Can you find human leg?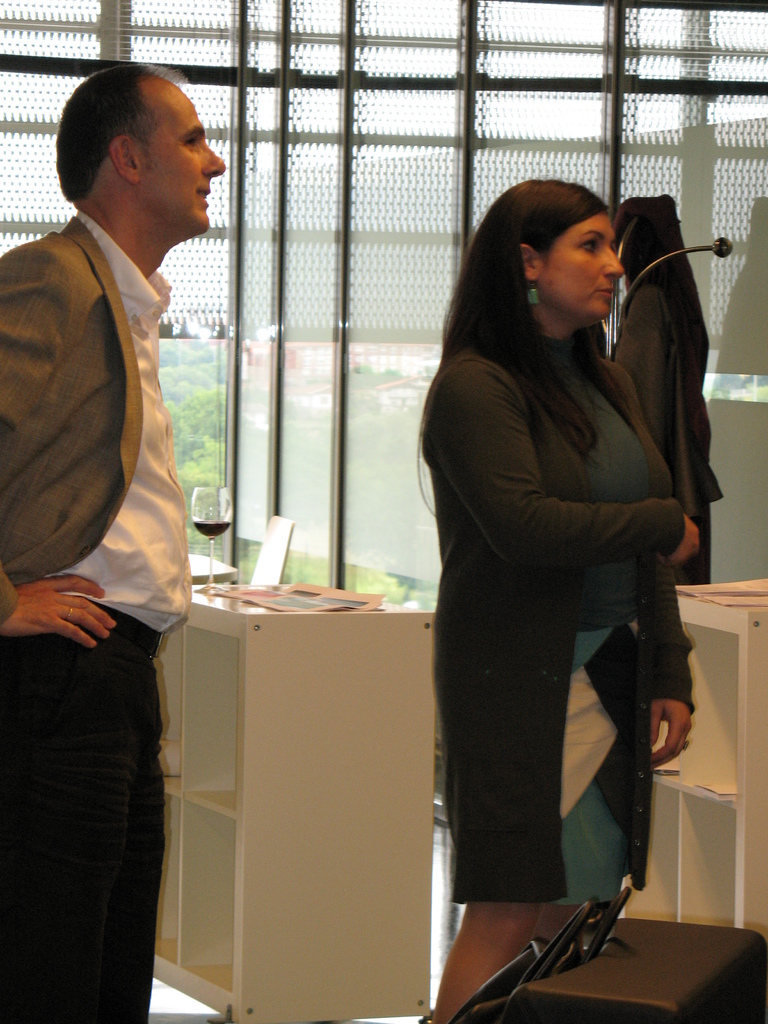
Yes, bounding box: box(542, 613, 642, 949).
